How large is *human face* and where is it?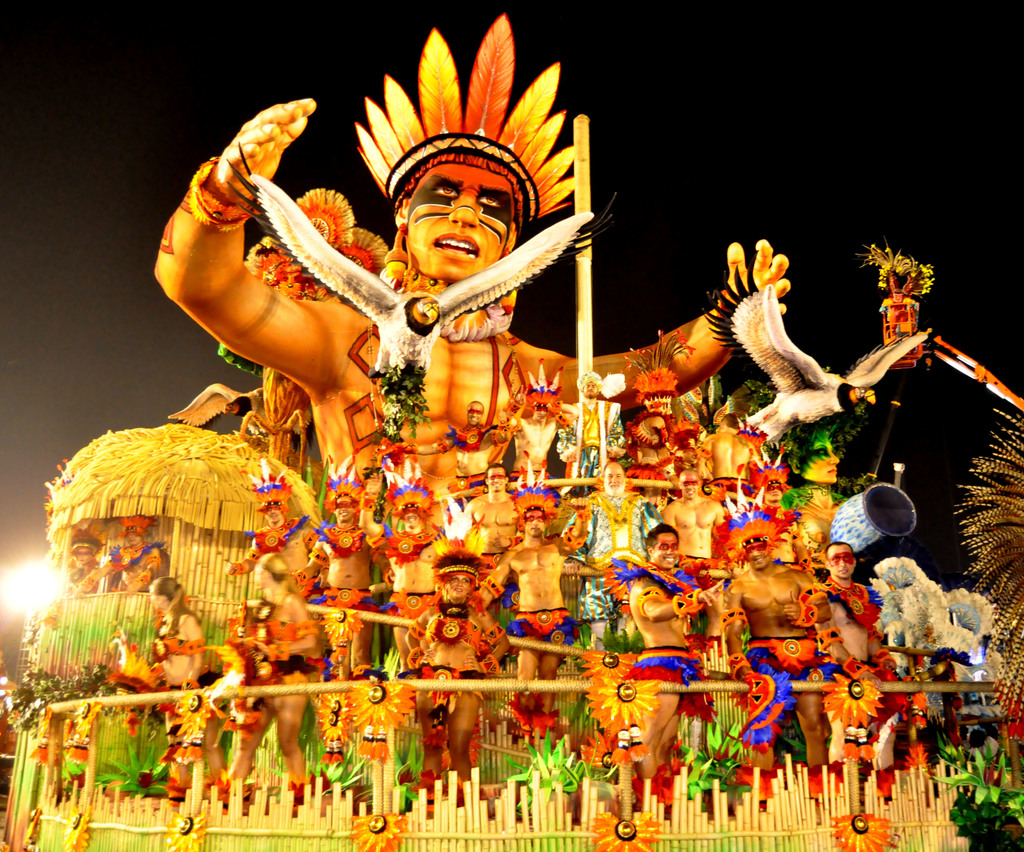
Bounding box: locate(524, 505, 548, 536).
